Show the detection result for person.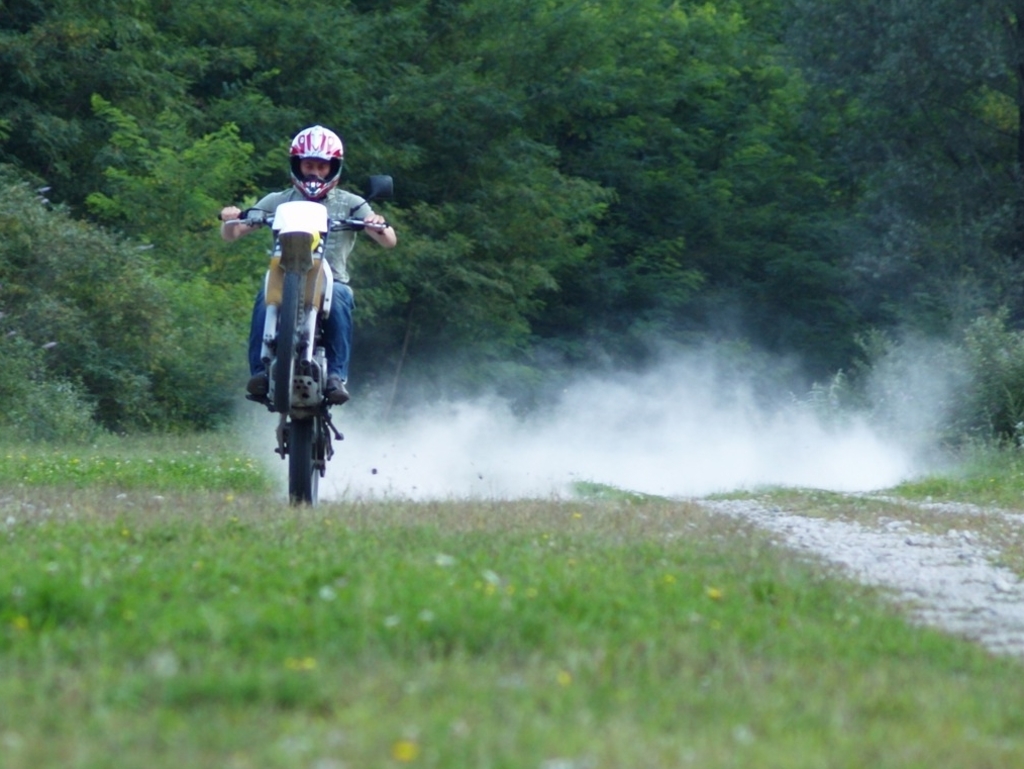
(240,109,370,522).
